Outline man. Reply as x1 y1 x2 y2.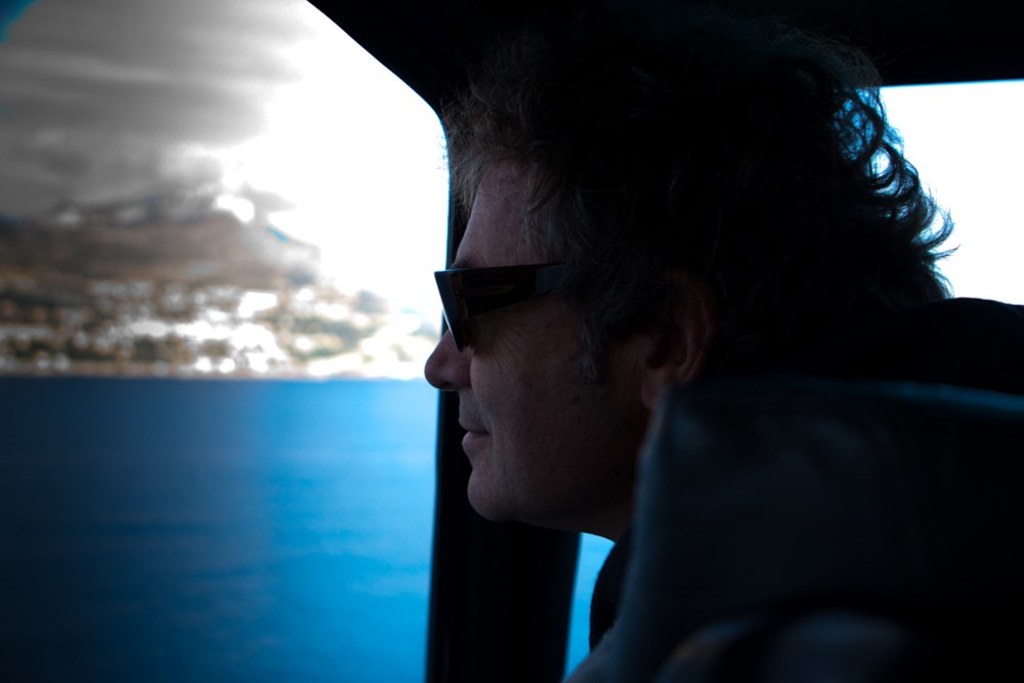
307 49 943 674.
